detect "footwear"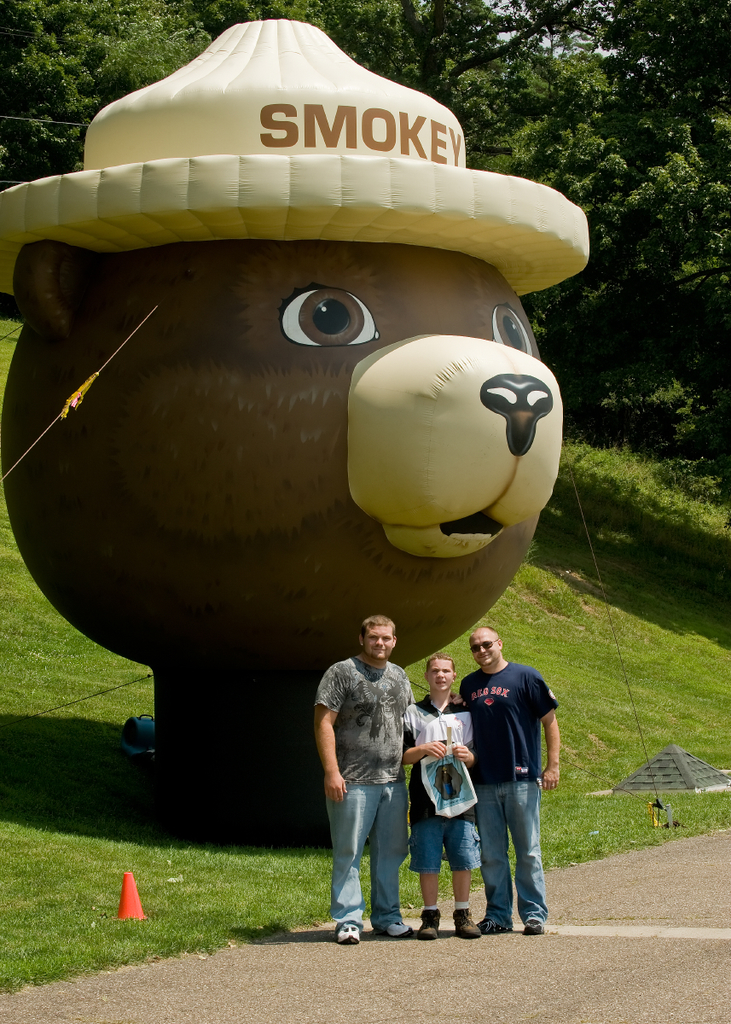
pyautogui.locateOnScreen(335, 919, 363, 944)
